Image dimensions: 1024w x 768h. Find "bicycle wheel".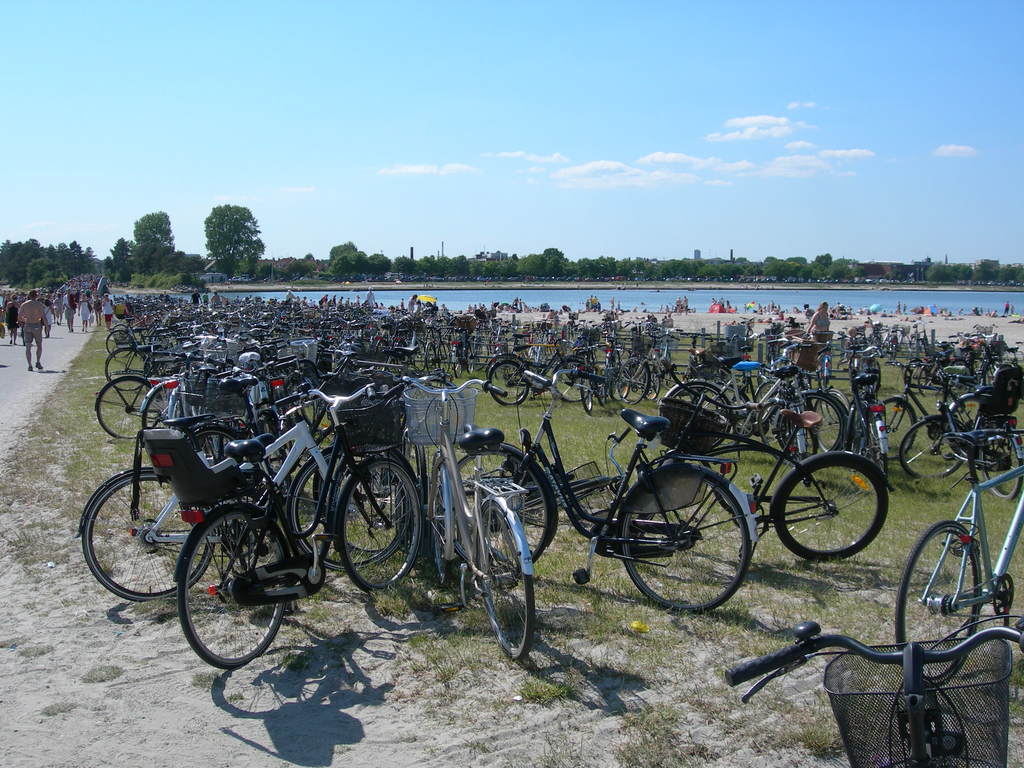
box=[335, 450, 426, 591].
